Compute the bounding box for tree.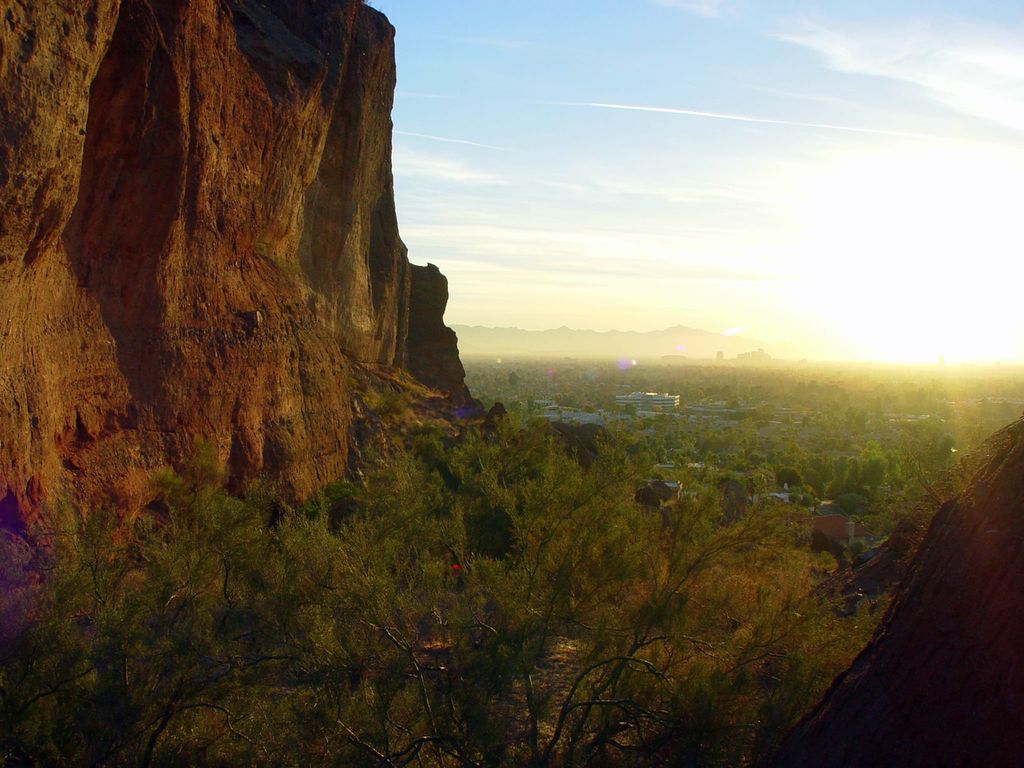
BBox(810, 451, 888, 511).
